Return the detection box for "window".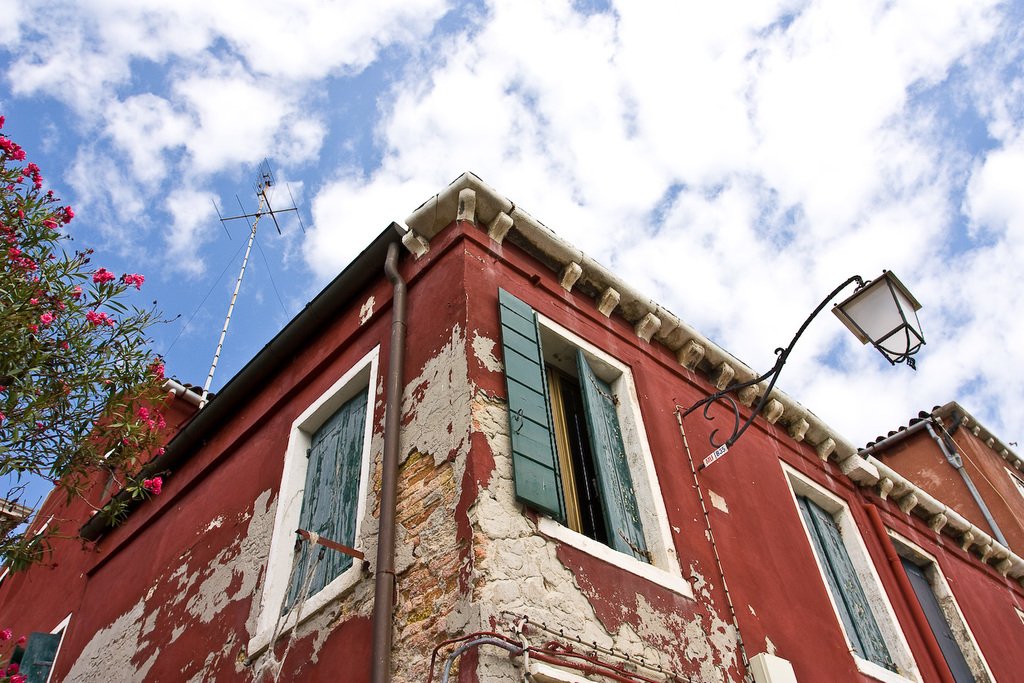
[883, 525, 999, 680].
